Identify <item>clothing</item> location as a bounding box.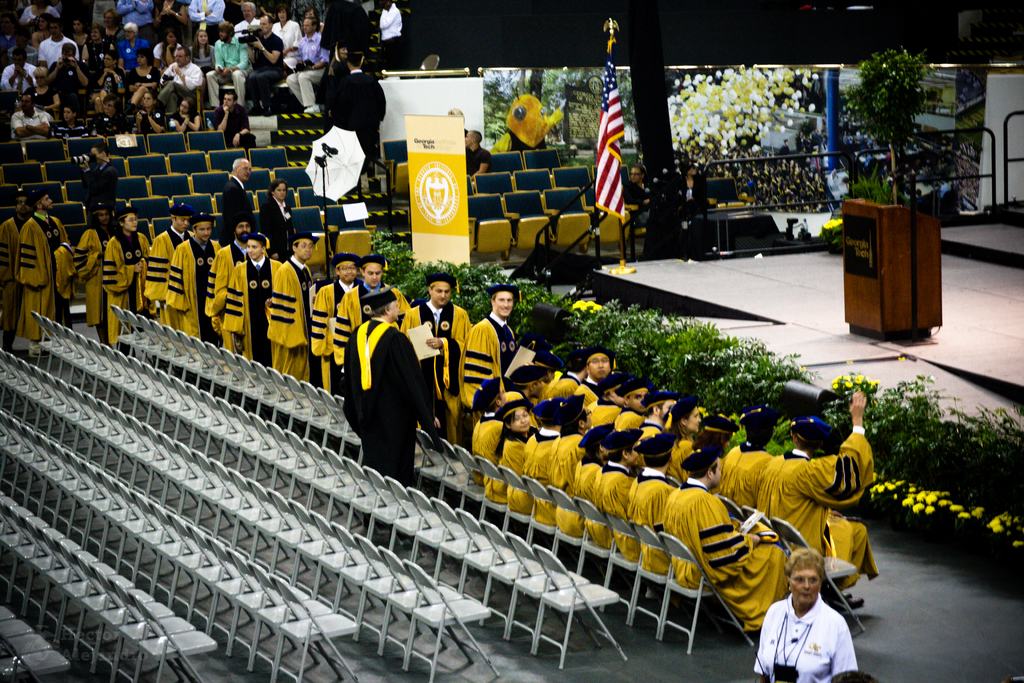
<bbox>152, 44, 180, 58</bbox>.
